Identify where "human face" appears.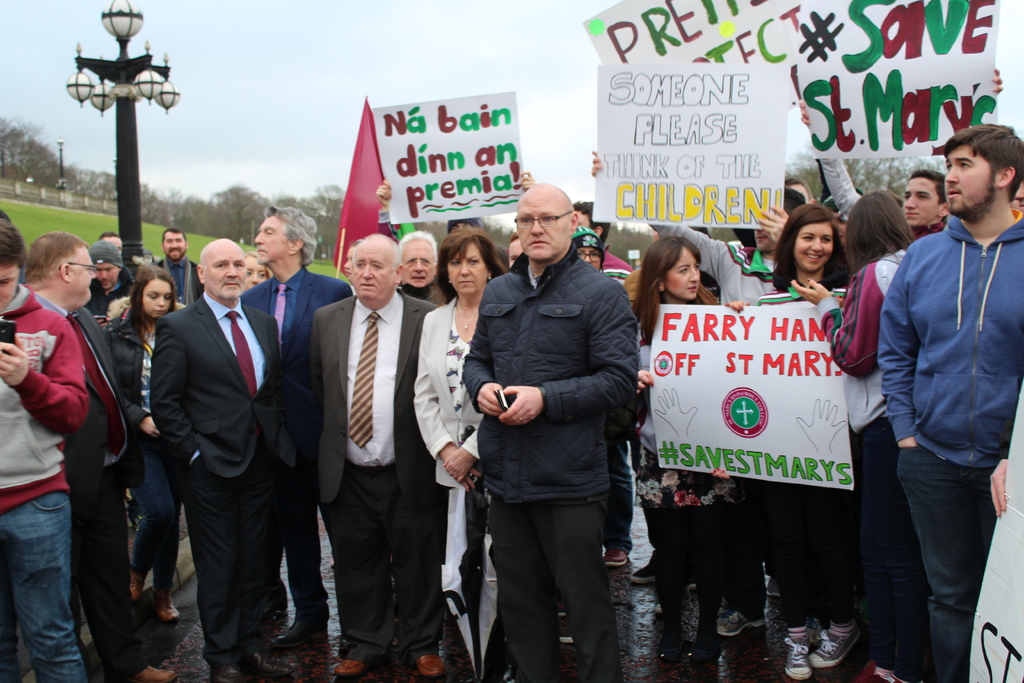
Appears at pyautogui.locateOnScreen(255, 217, 289, 262).
